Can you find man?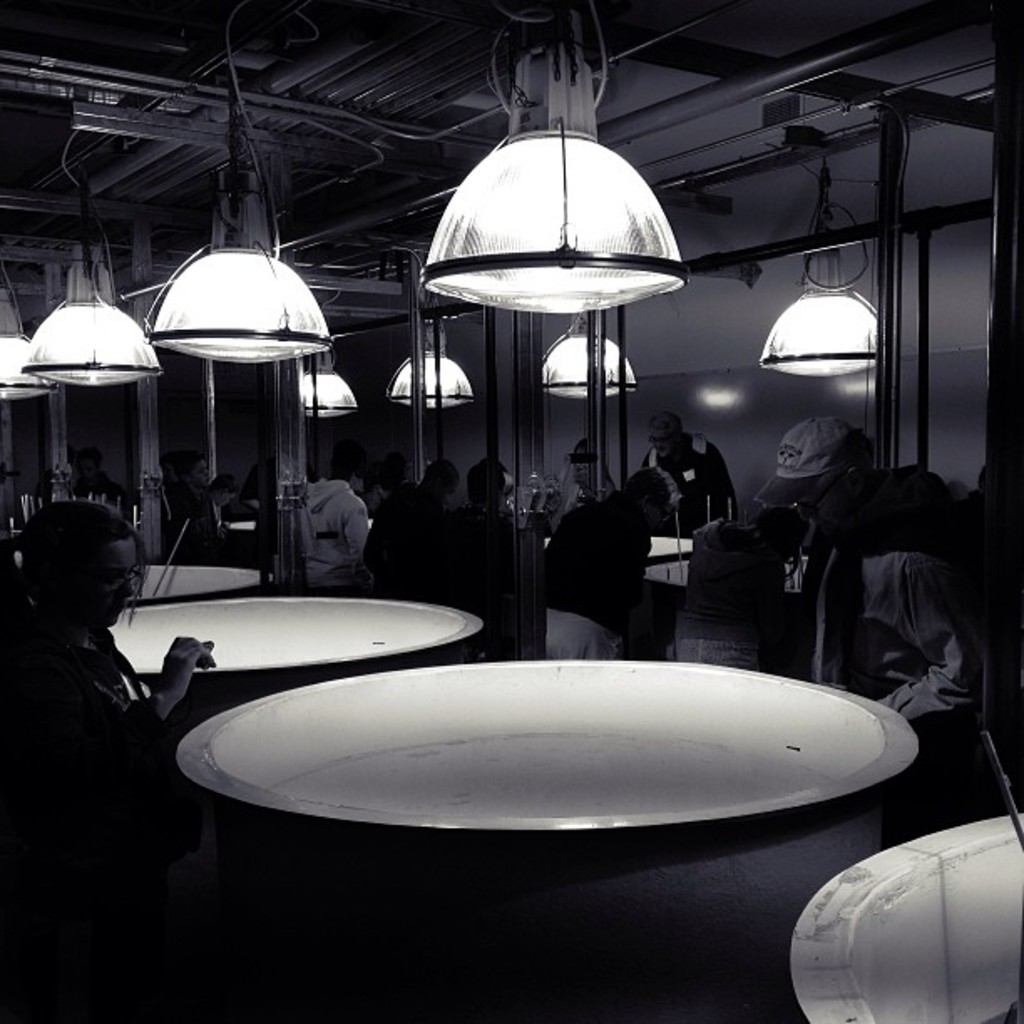
Yes, bounding box: [x1=535, y1=465, x2=681, y2=661].
